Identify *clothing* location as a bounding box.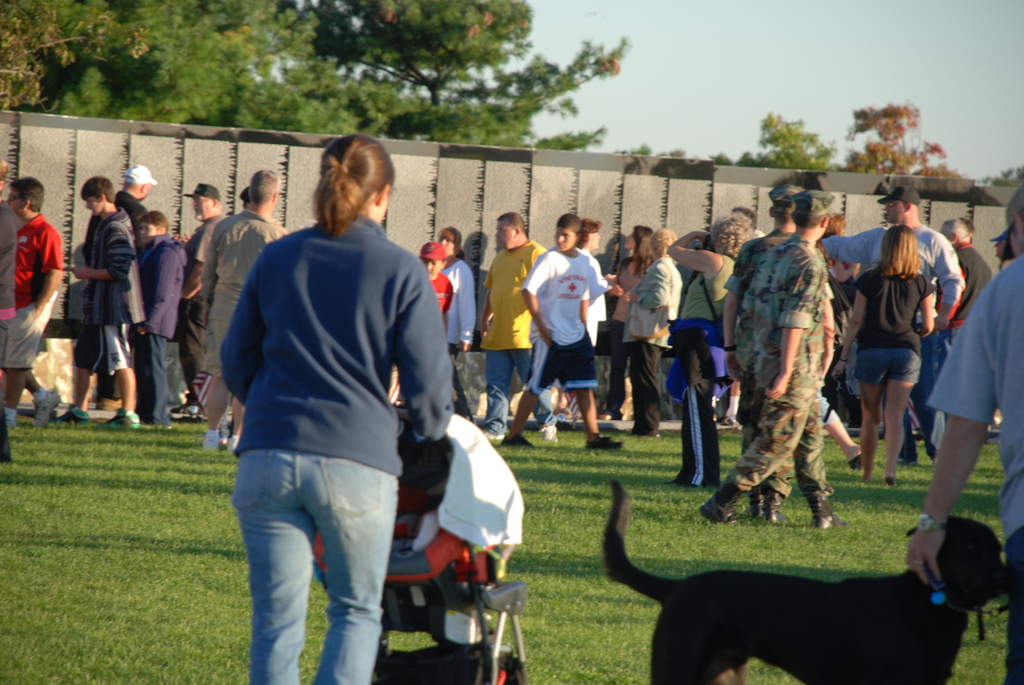
{"x1": 10, "y1": 214, "x2": 65, "y2": 376}.
